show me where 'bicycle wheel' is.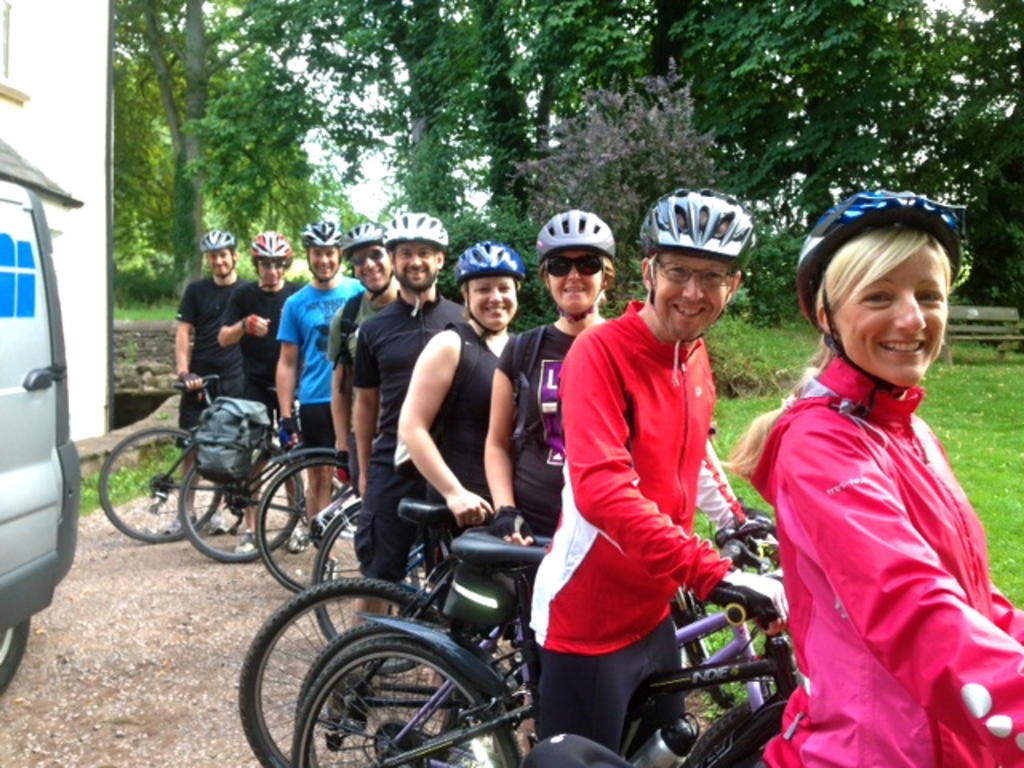
'bicycle wheel' is at 309:501:445:680.
